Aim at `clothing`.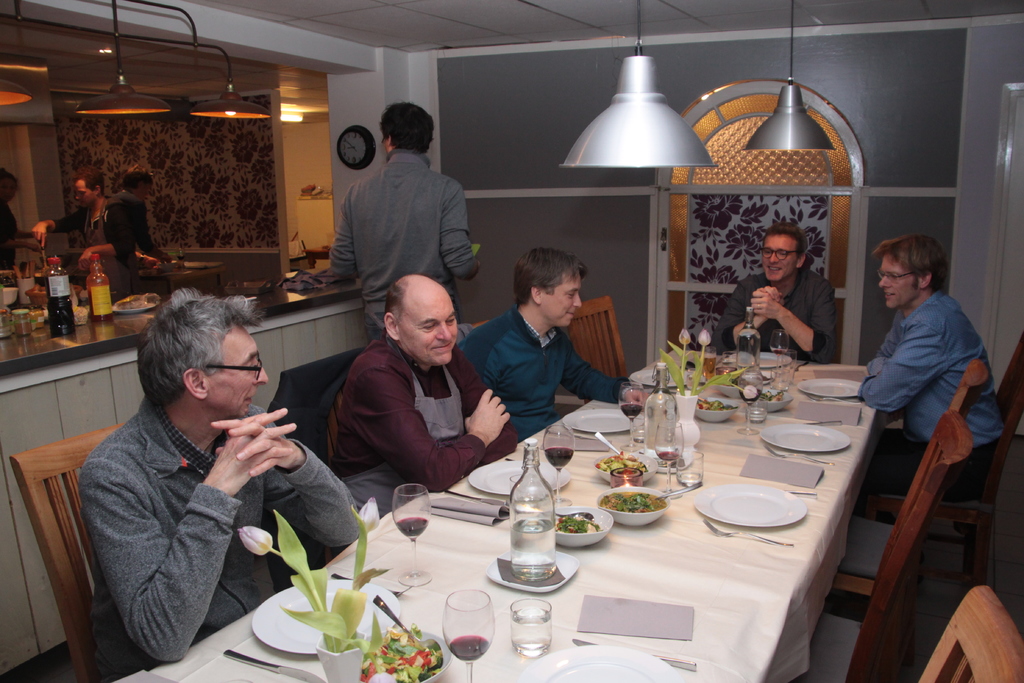
Aimed at {"left": 456, "top": 305, "right": 634, "bottom": 449}.
